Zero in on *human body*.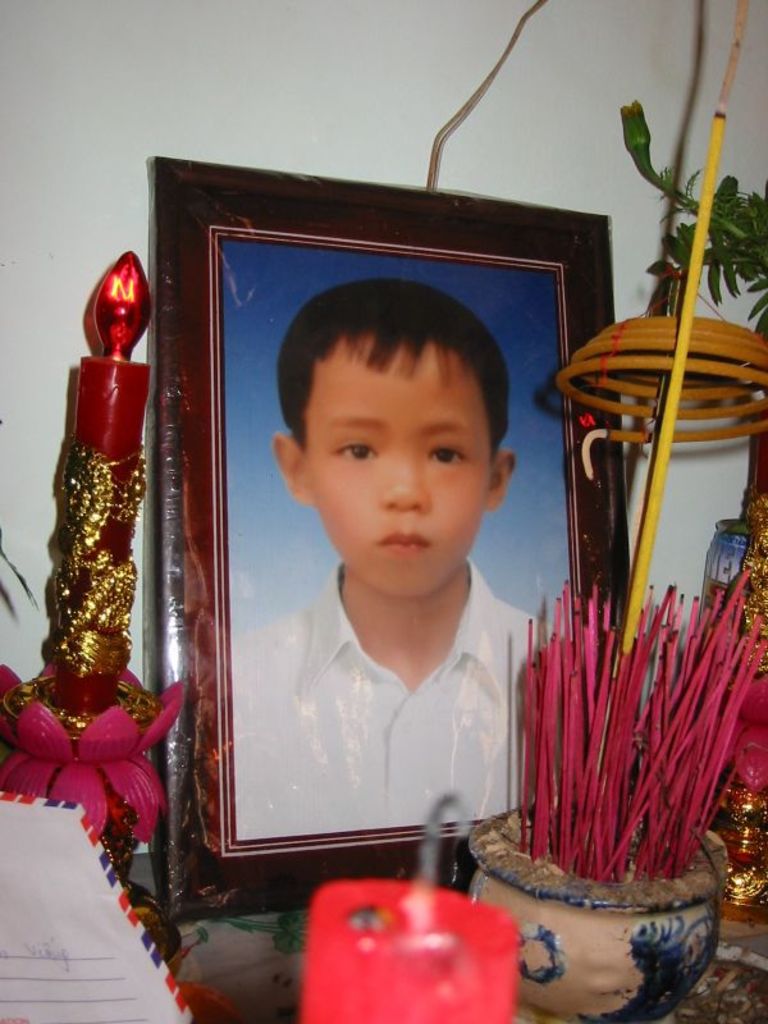
Zeroed in: pyautogui.locateOnScreen(238, 266, 554, 867).
